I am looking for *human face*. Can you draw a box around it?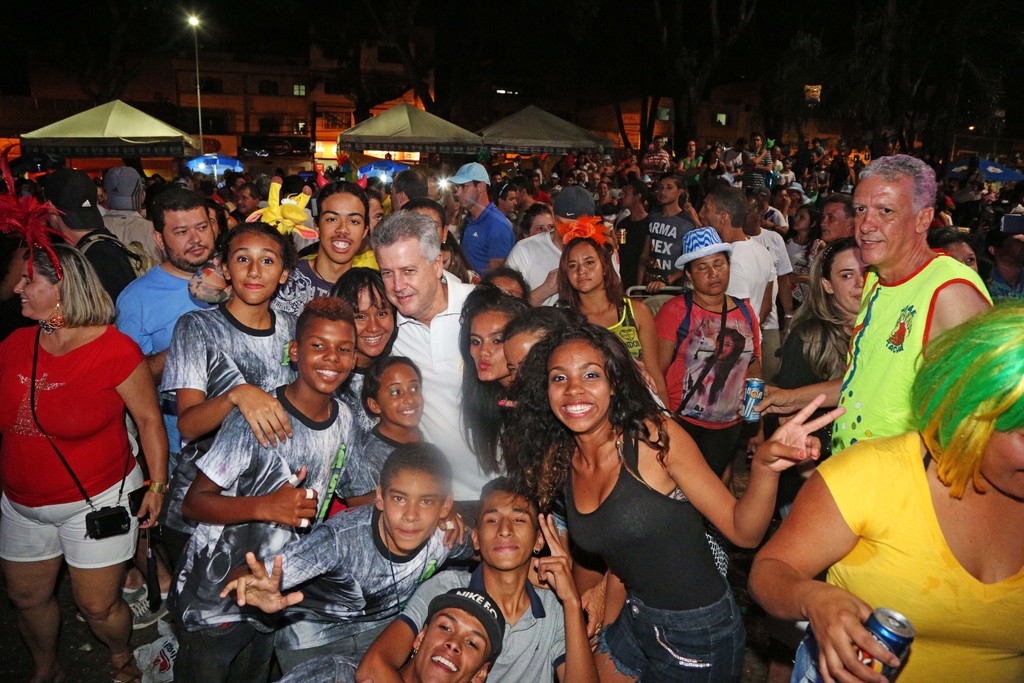
Sure, the bounding box is [left=458, top=181, right=483, bottom=209].
